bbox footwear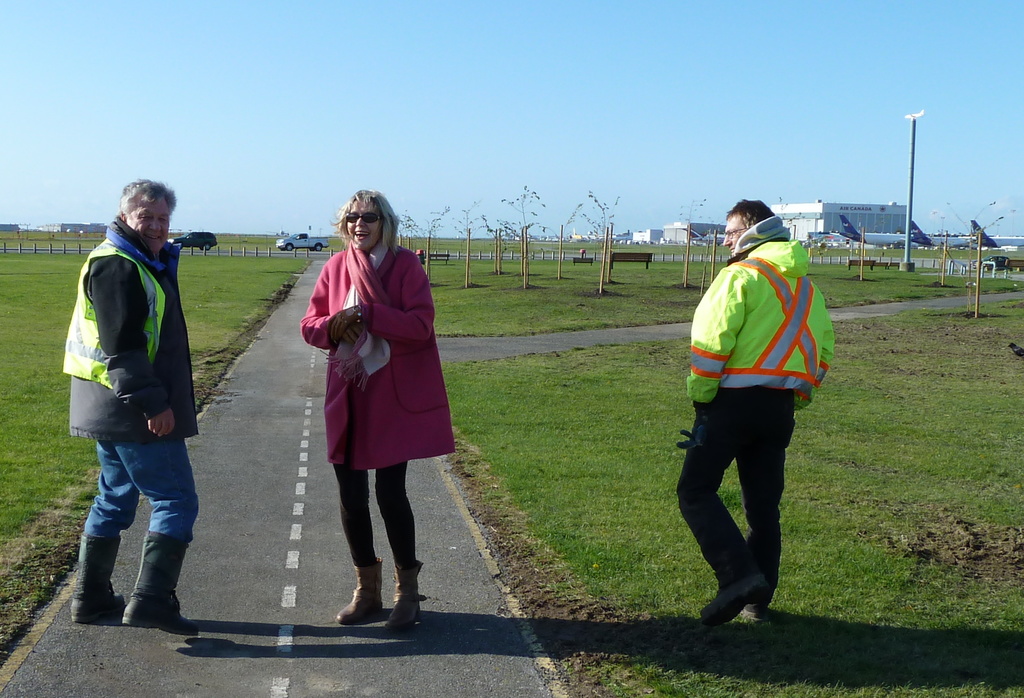
(64,534,118,624)
